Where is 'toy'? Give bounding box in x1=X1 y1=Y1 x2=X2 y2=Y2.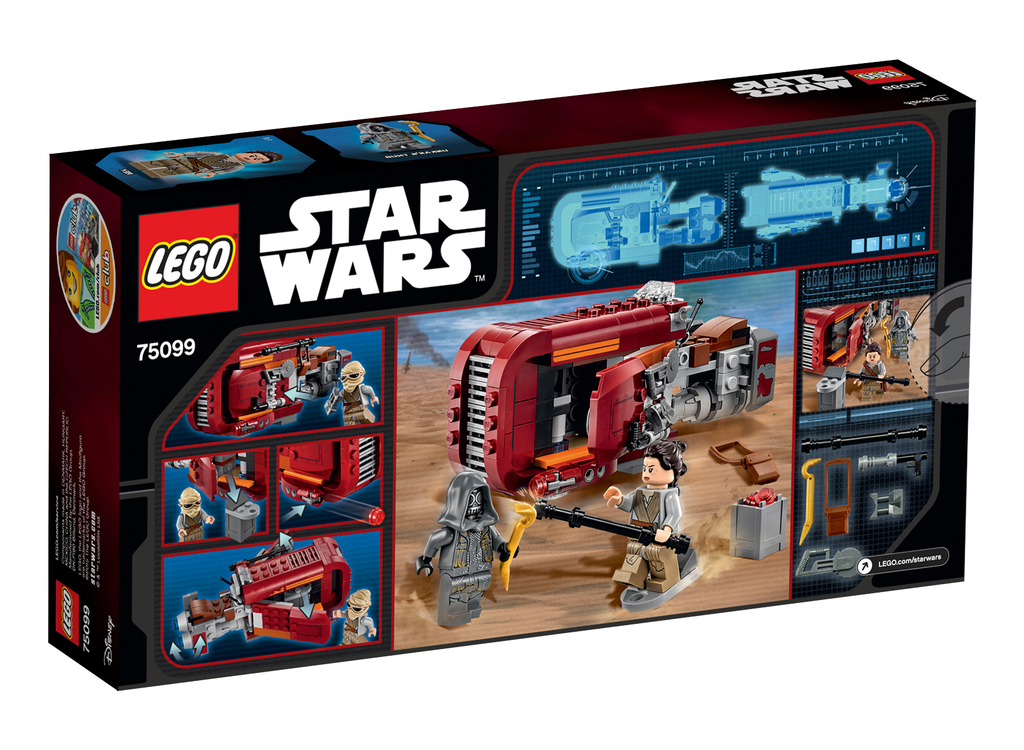
x1=712 y1=439 x2=780 y2=483.
